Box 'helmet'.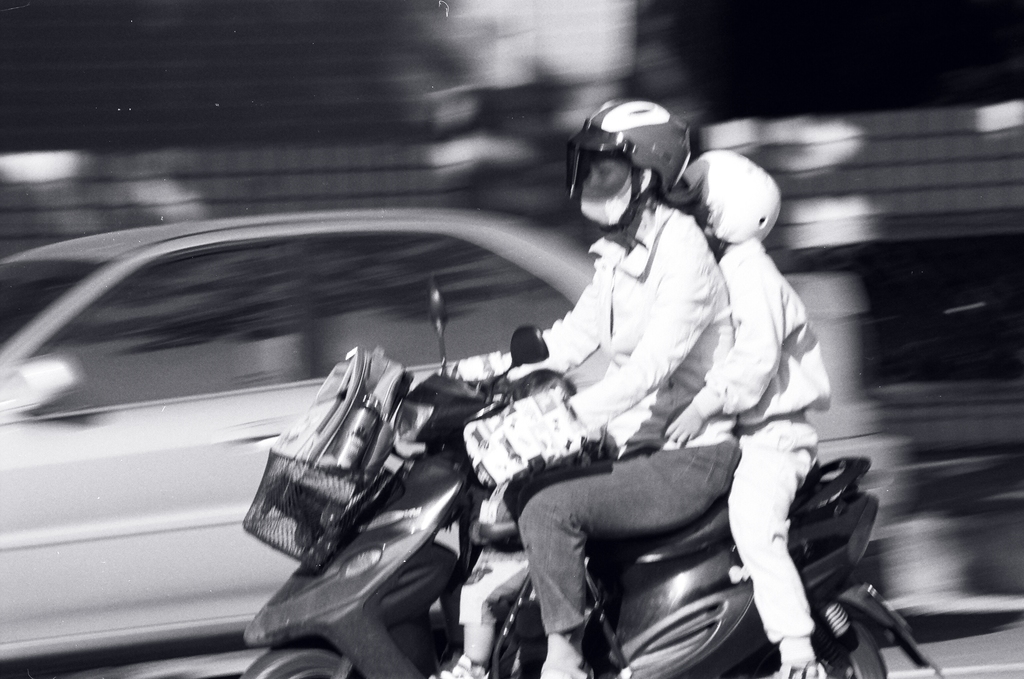
(578,106,680,240).
